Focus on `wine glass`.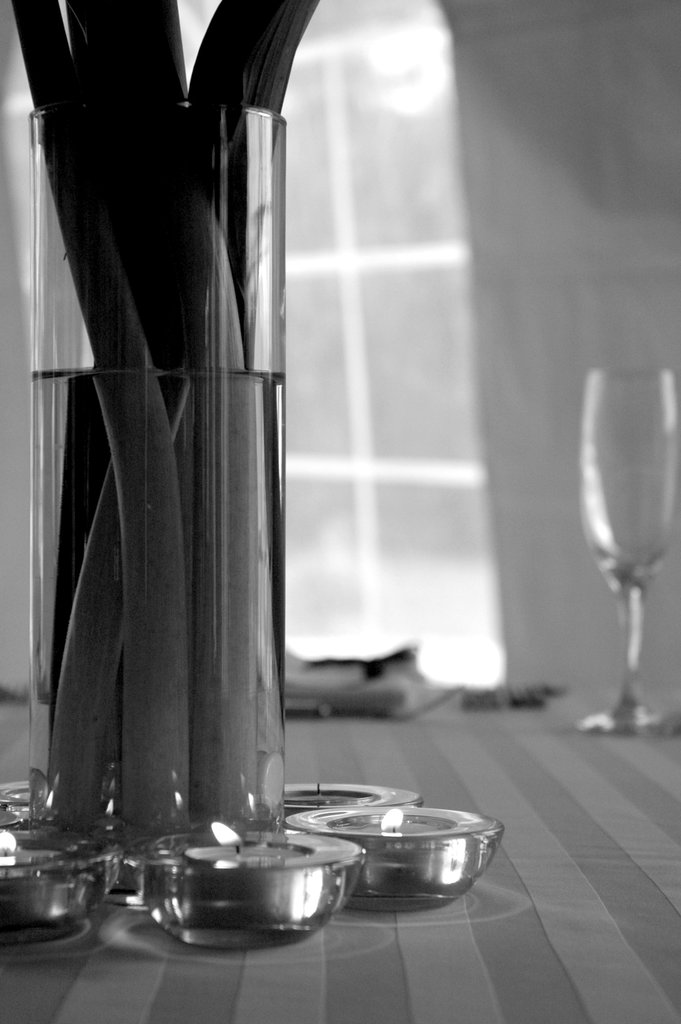
Focused at bbox=[571, 362, 680, 732].
